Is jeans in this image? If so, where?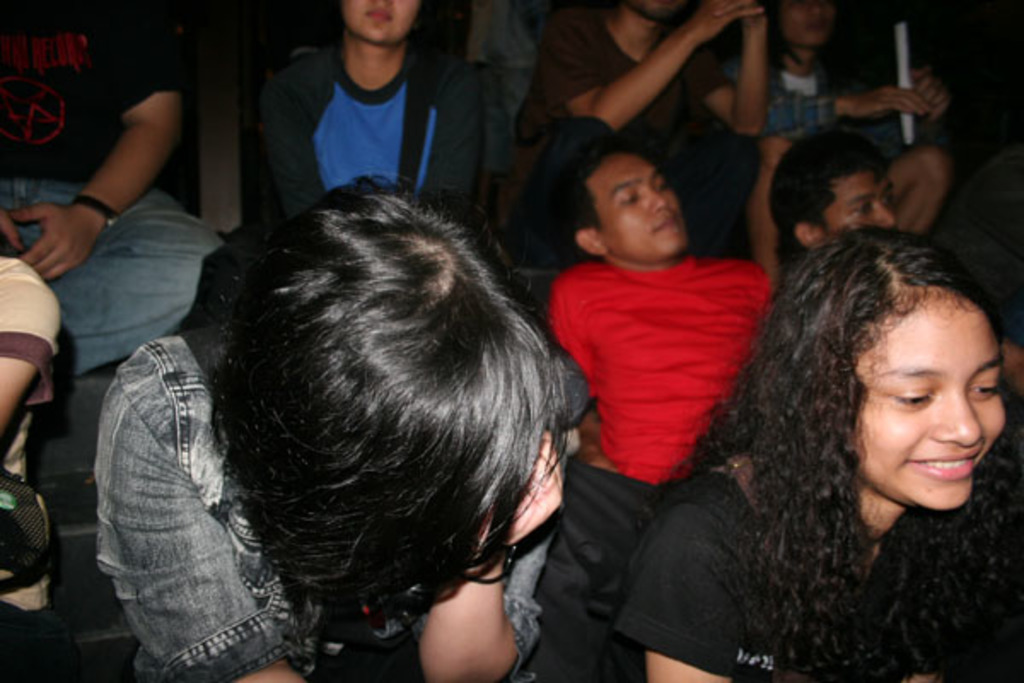
Yes, at region(99, 323, 561, 681).
